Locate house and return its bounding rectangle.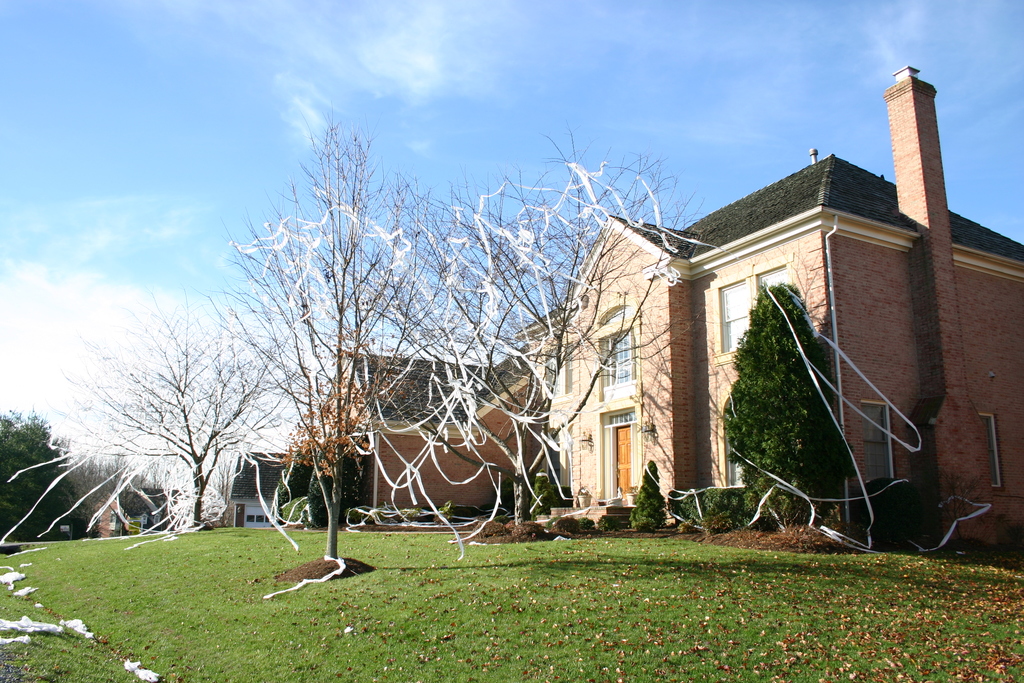
315, 63, 1023, 558.
